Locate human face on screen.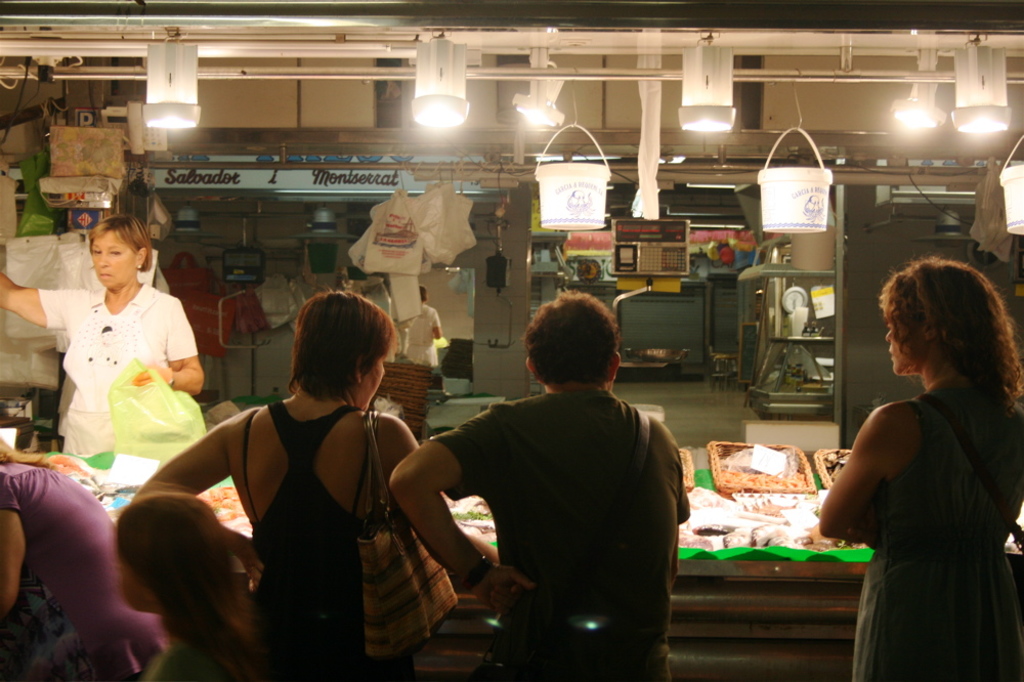
On screen at Rect(887, 315, 923, 377).
